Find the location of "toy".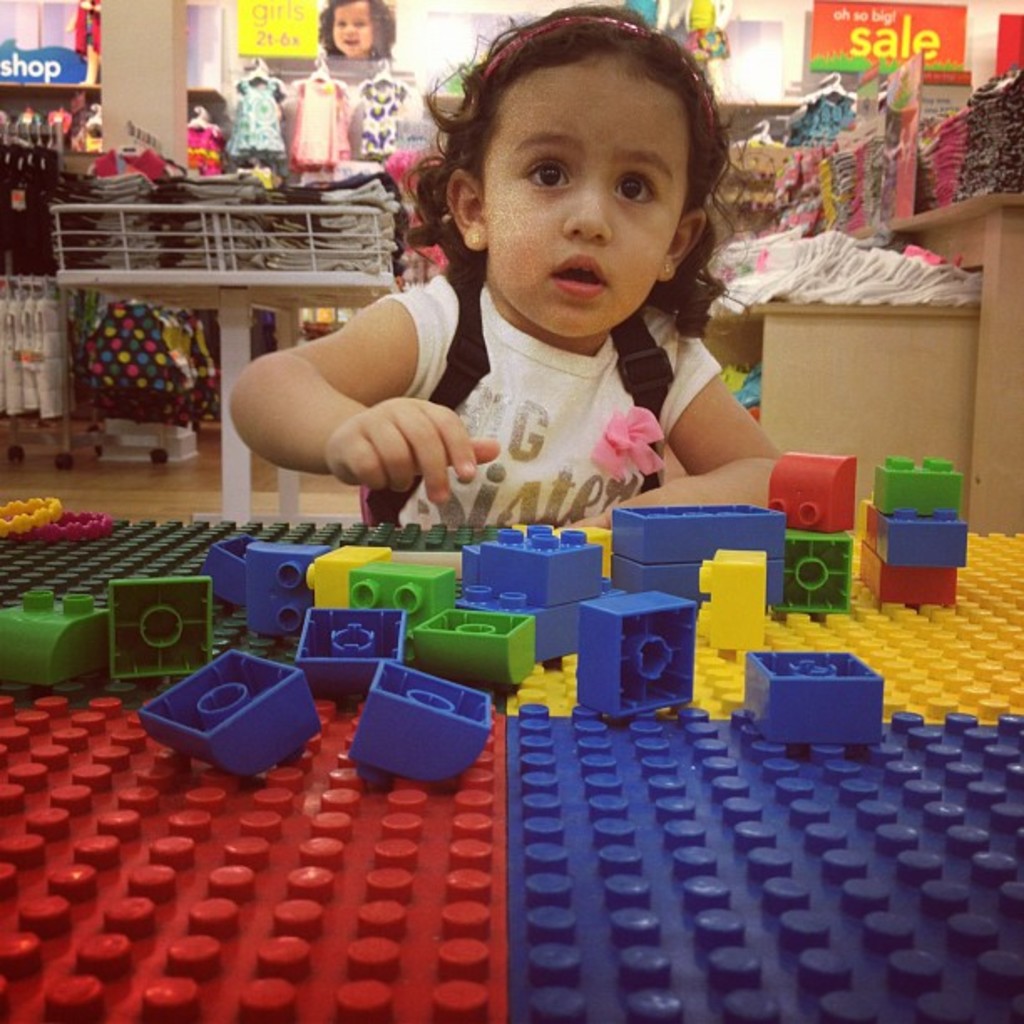
Location: [0, 587, 110, 689].
